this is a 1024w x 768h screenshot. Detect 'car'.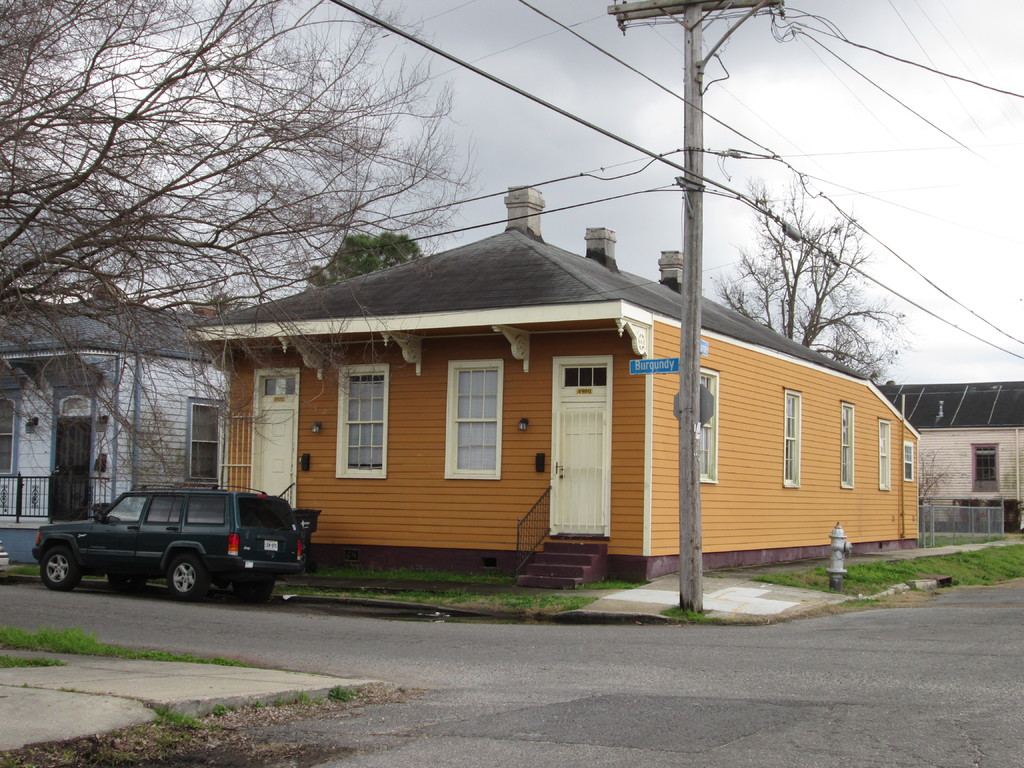
(x1=0, y1=541, x2=9, y2=574).
